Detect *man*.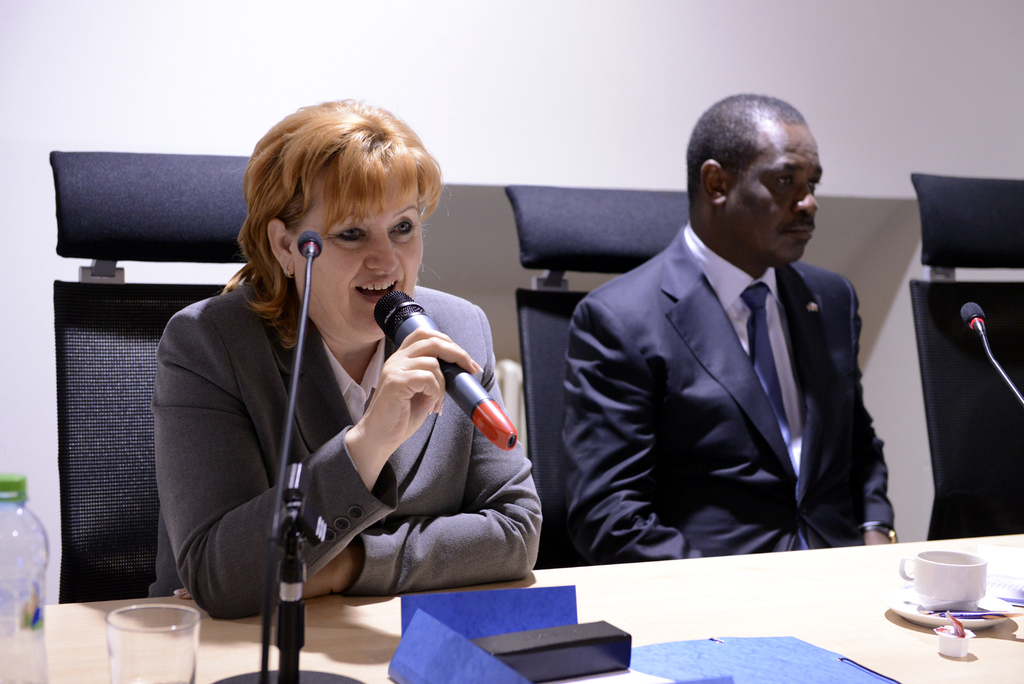
Detected at Rect(546, 89, 906, 586).
